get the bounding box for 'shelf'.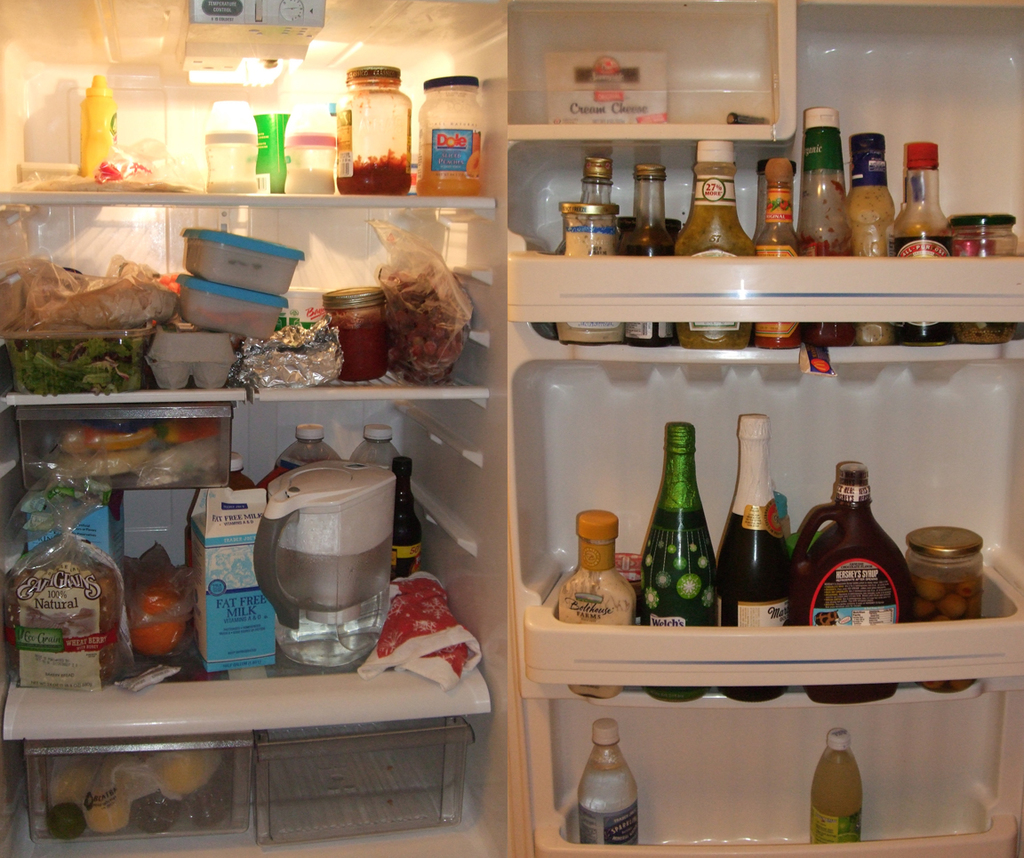
bbox=(0, 723, 523, 857).
